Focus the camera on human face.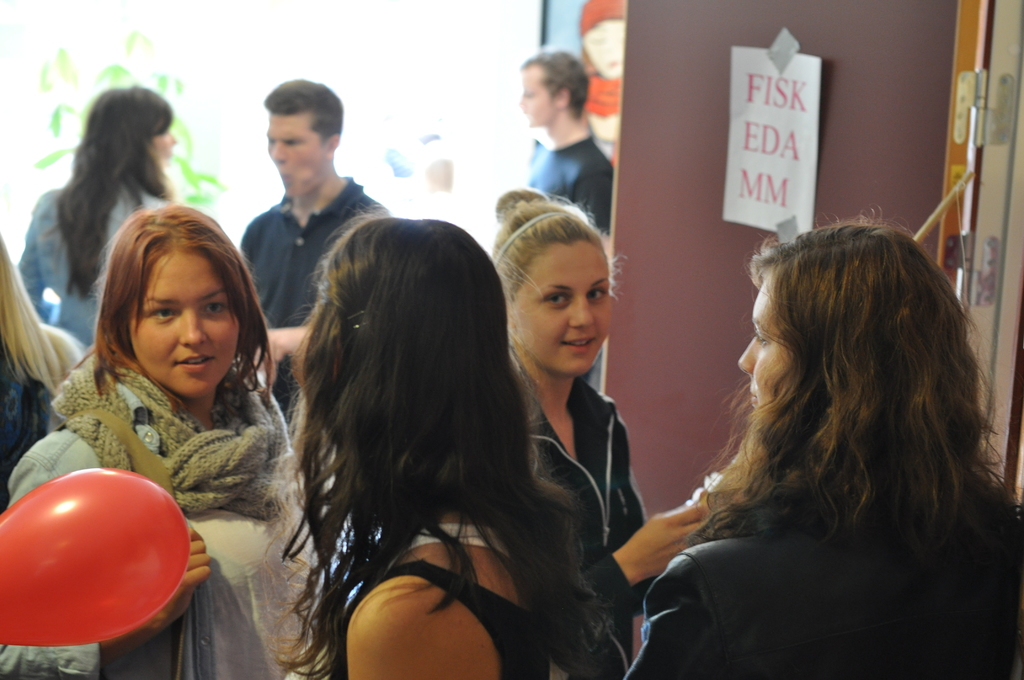
Focus region: {"x1": 147, "y1": 119, "x2": 175, "y2": 168}.
